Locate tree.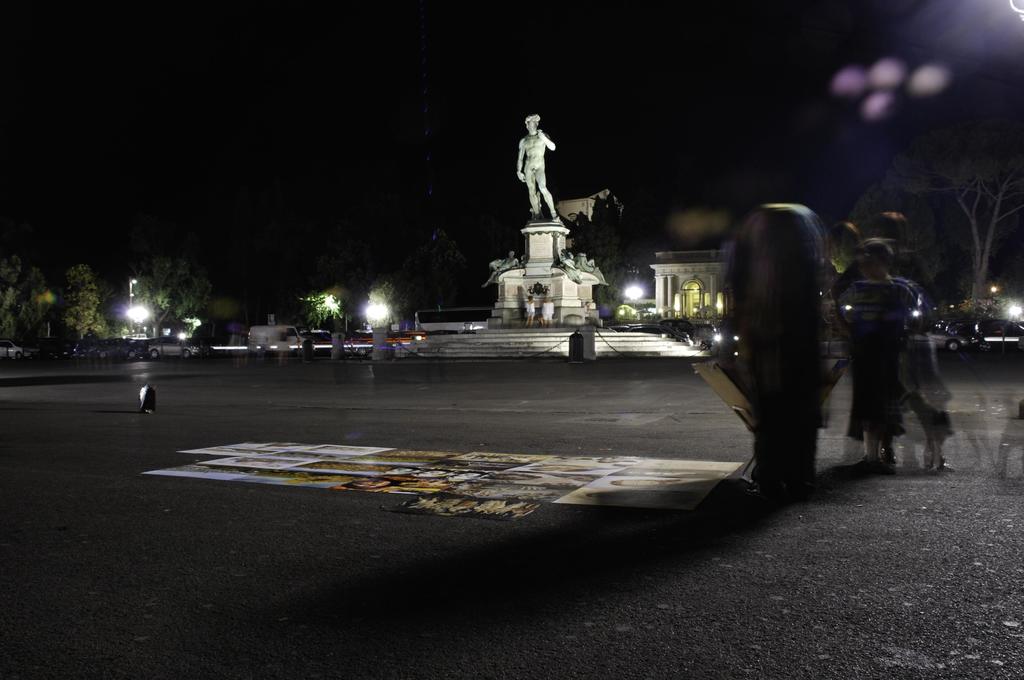
Bounding box: box=[127, 256, 204, 340].
